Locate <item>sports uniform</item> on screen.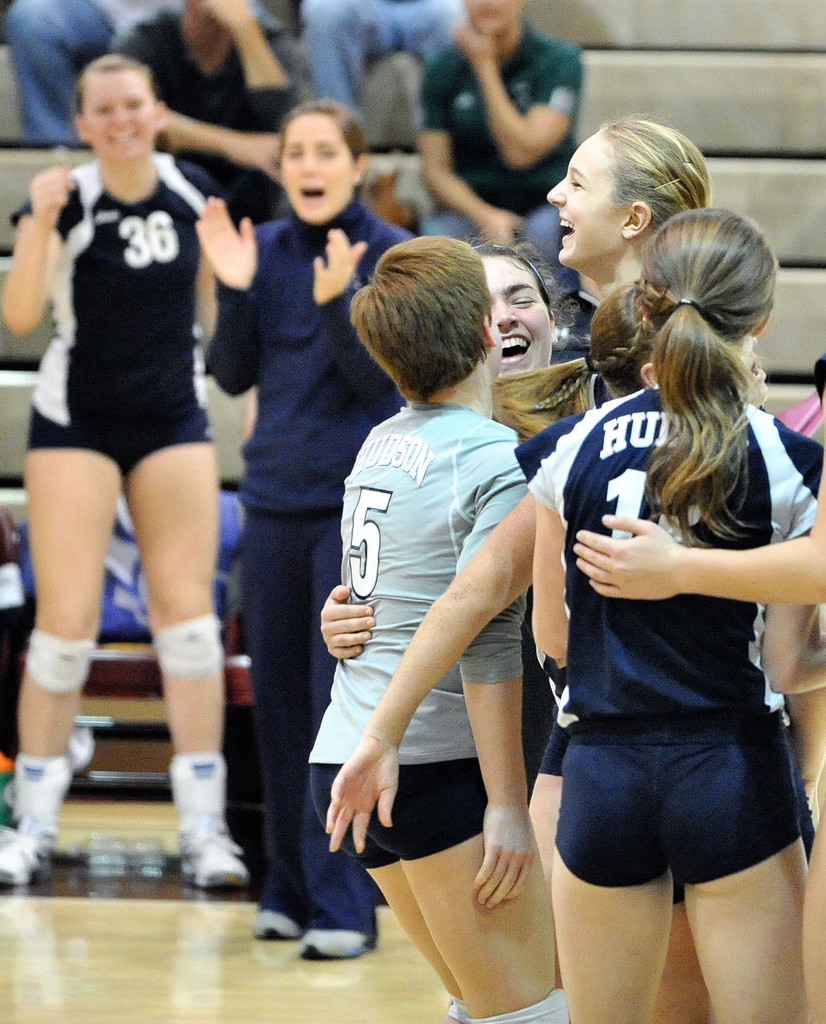
On screen at x1=307 y1=399 x2=570 y2=1023.
